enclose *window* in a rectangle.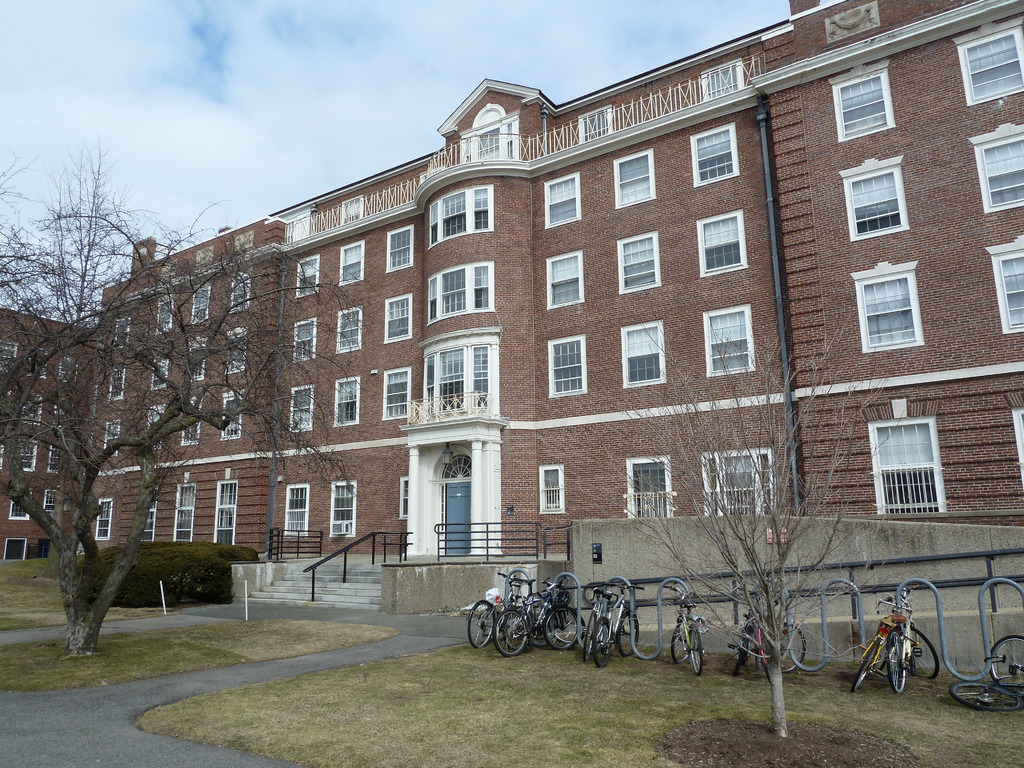
195/285/211/324.
